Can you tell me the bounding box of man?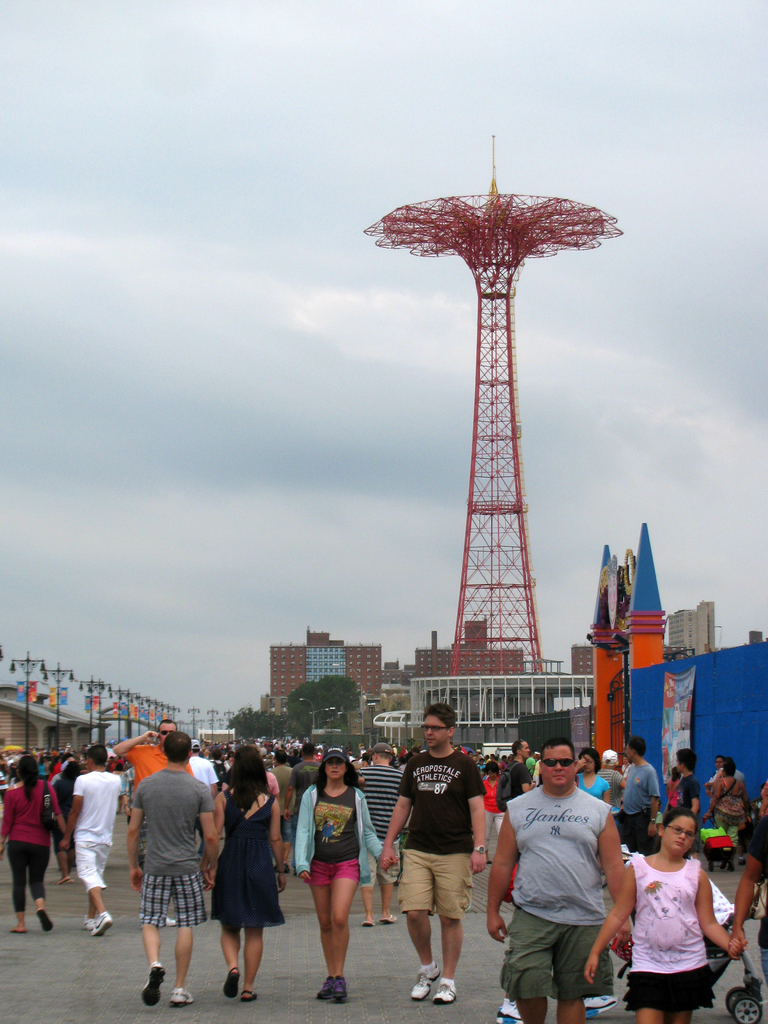
bbox=[275, 752, 296, 865].
